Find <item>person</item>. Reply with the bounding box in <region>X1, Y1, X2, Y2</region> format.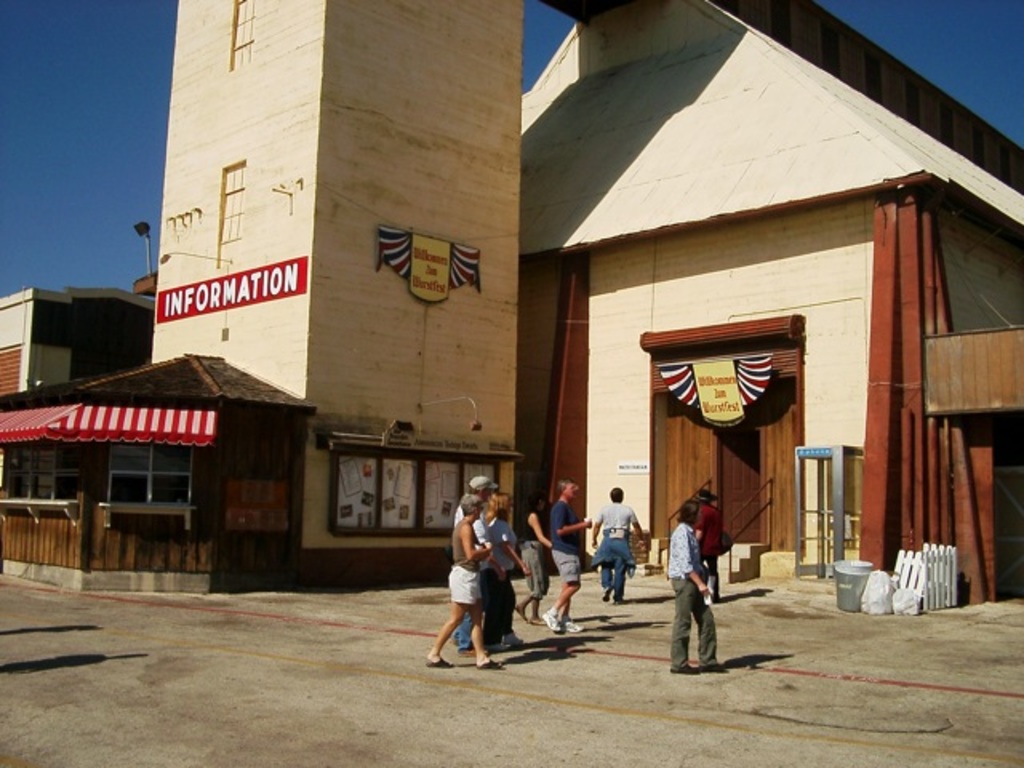
<region>686, 483, 725, 608</region>.
